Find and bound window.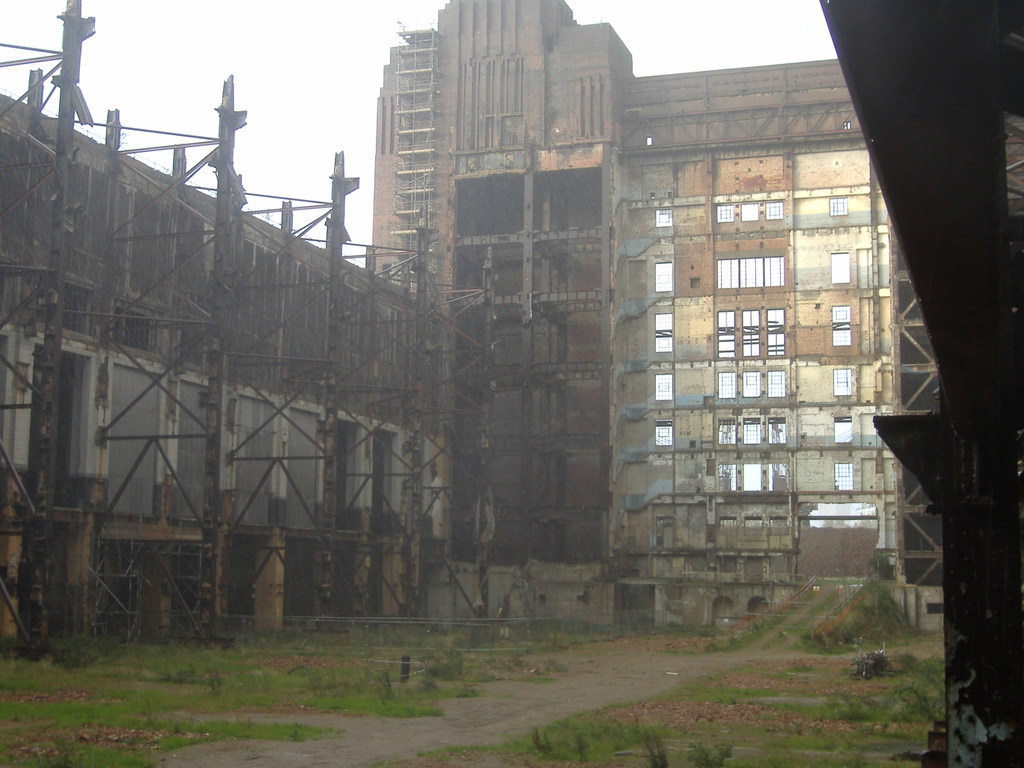
Bound: l=655, t=212, r=671, b=227.
